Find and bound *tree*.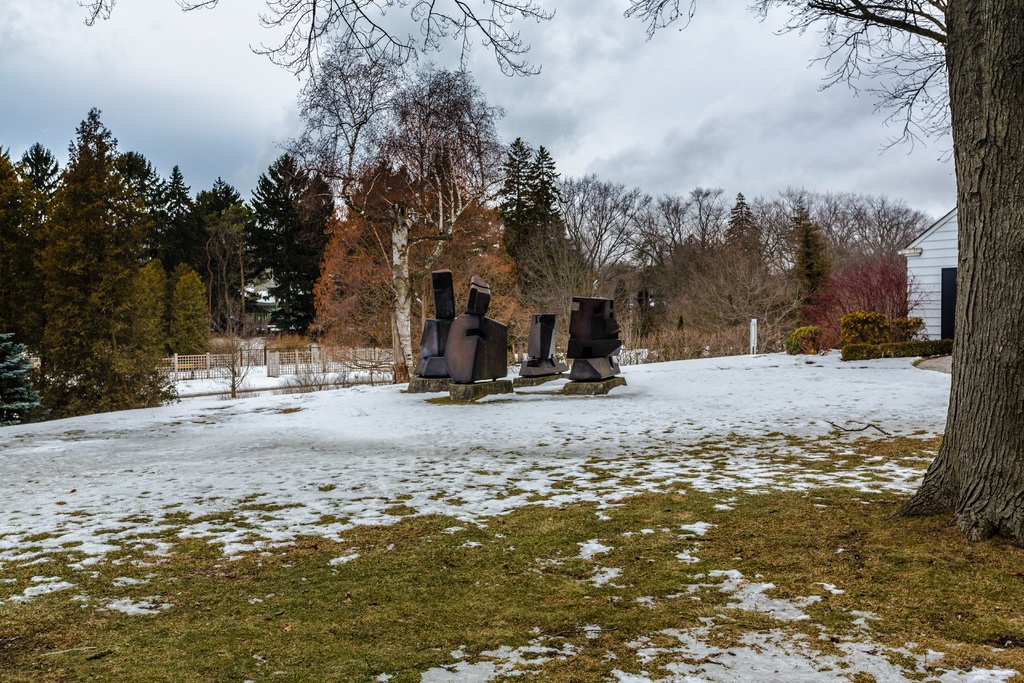
Bound: Rect(167, 259, 220, 368).
